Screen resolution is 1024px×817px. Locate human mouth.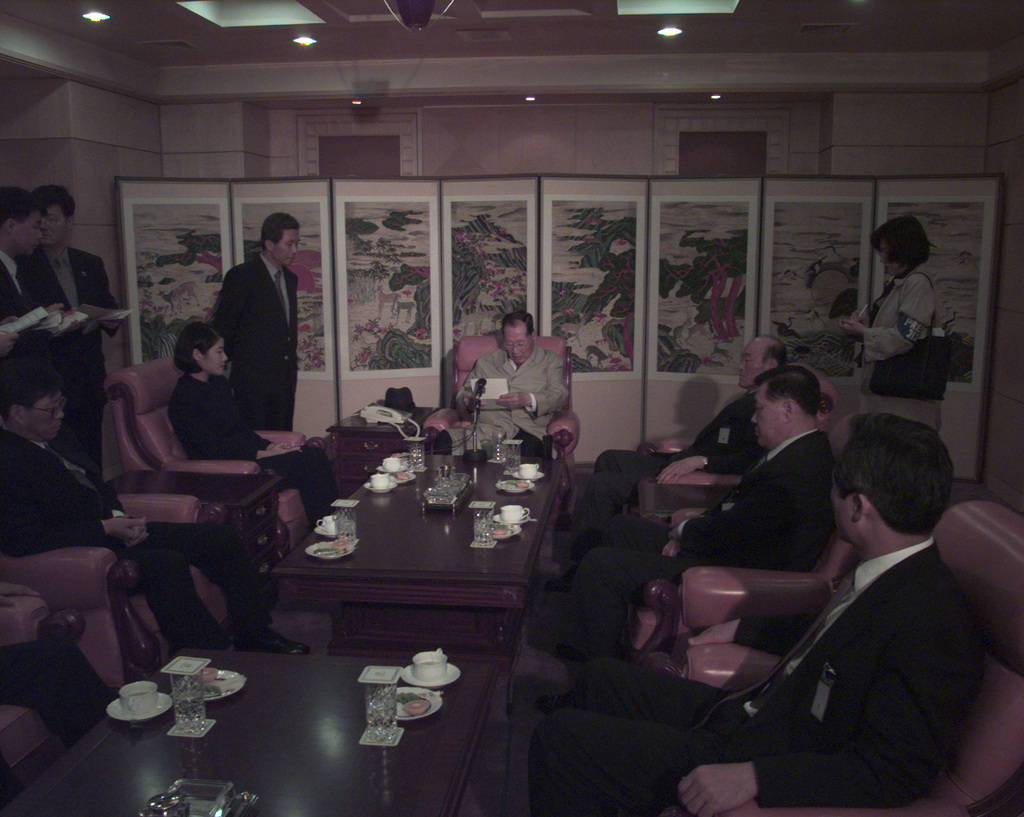
753, 429, 762, 437.
